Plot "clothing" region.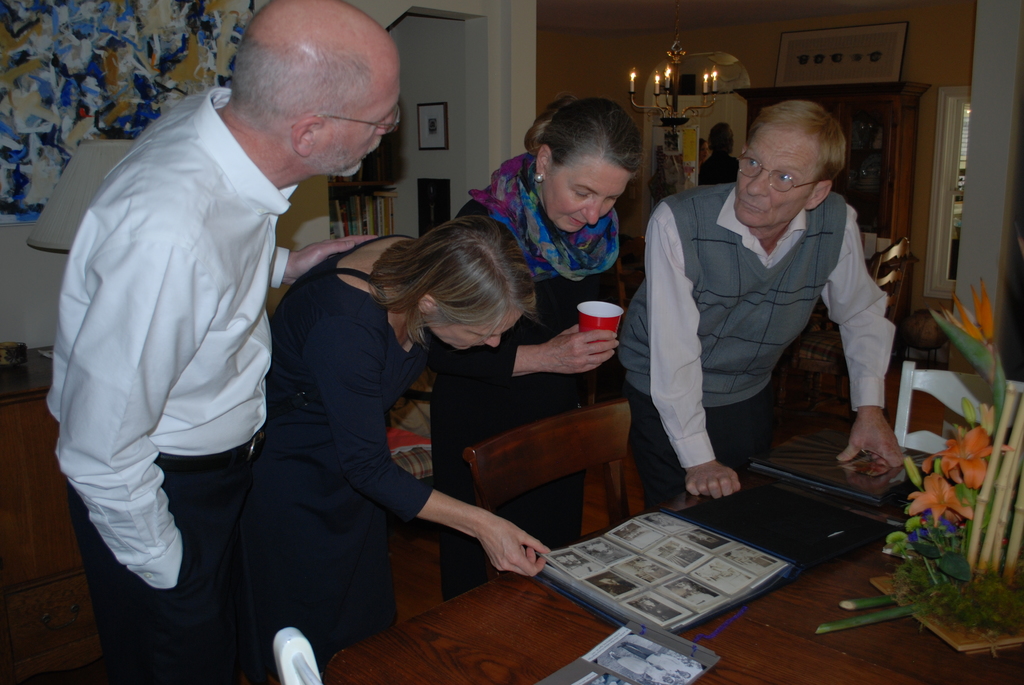
Plotted at box(44, 82, 290, 684).
